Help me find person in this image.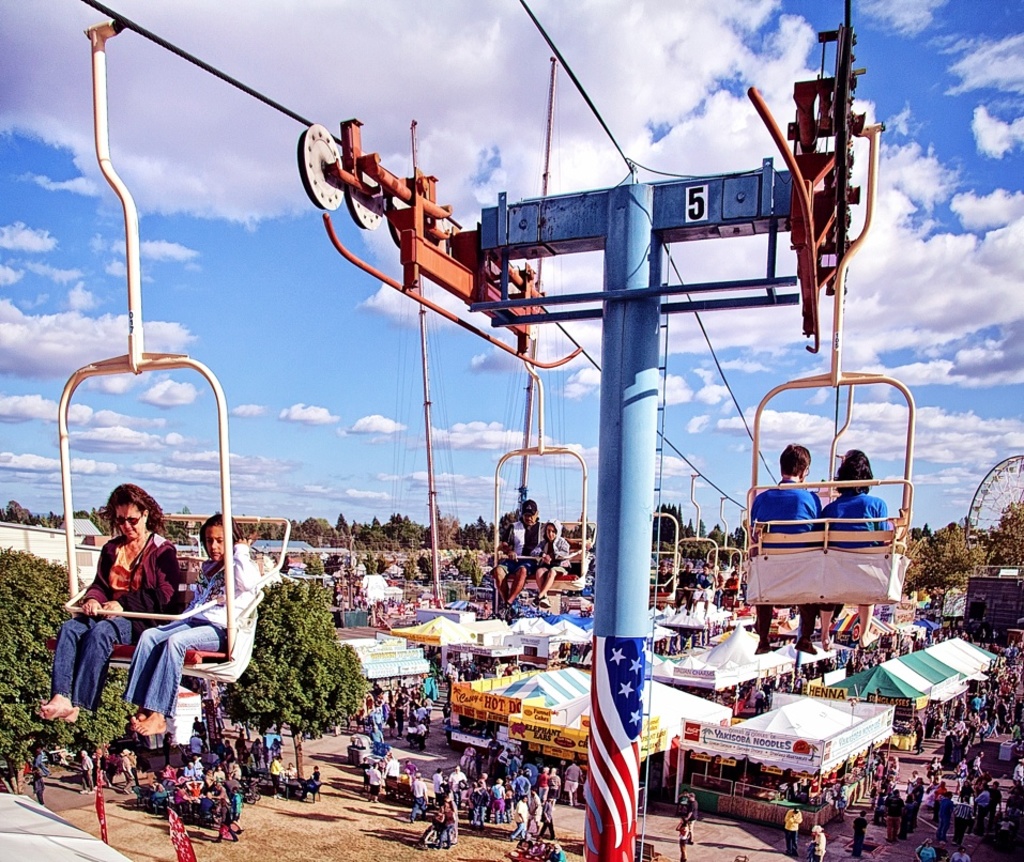
Found it: box(107, 509, 250, 743).
